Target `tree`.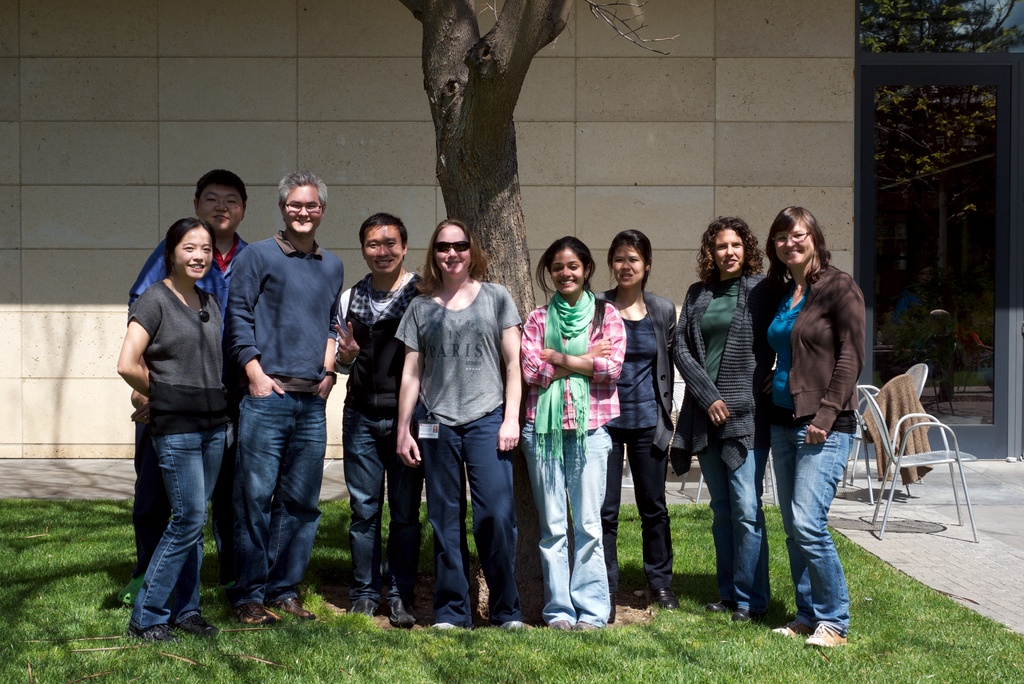
Target region: <region>395, 0, 677, 330</region>.
